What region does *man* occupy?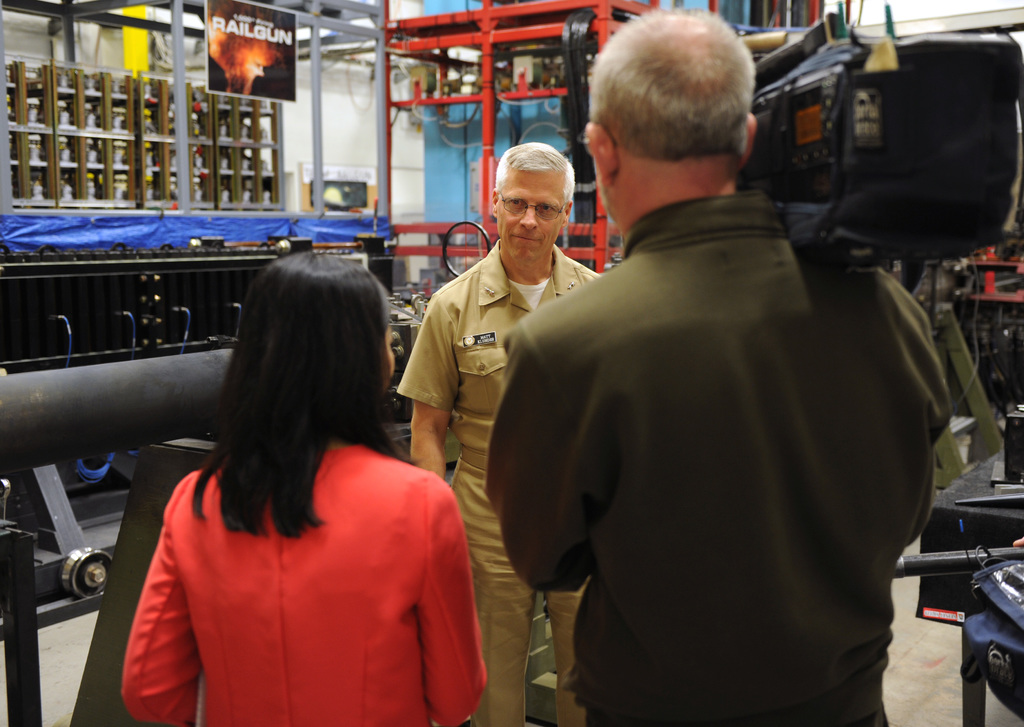
493 23 945 721.
